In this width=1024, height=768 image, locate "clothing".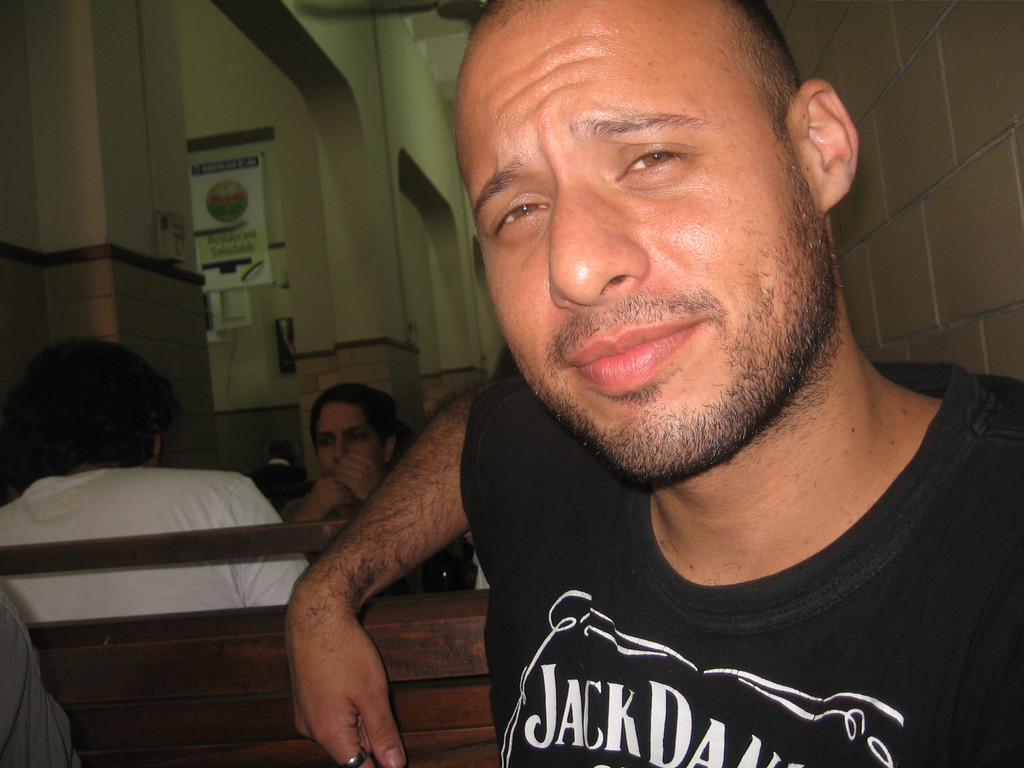
Bounding box: <region>456, 356, 1023, 767</region>.
